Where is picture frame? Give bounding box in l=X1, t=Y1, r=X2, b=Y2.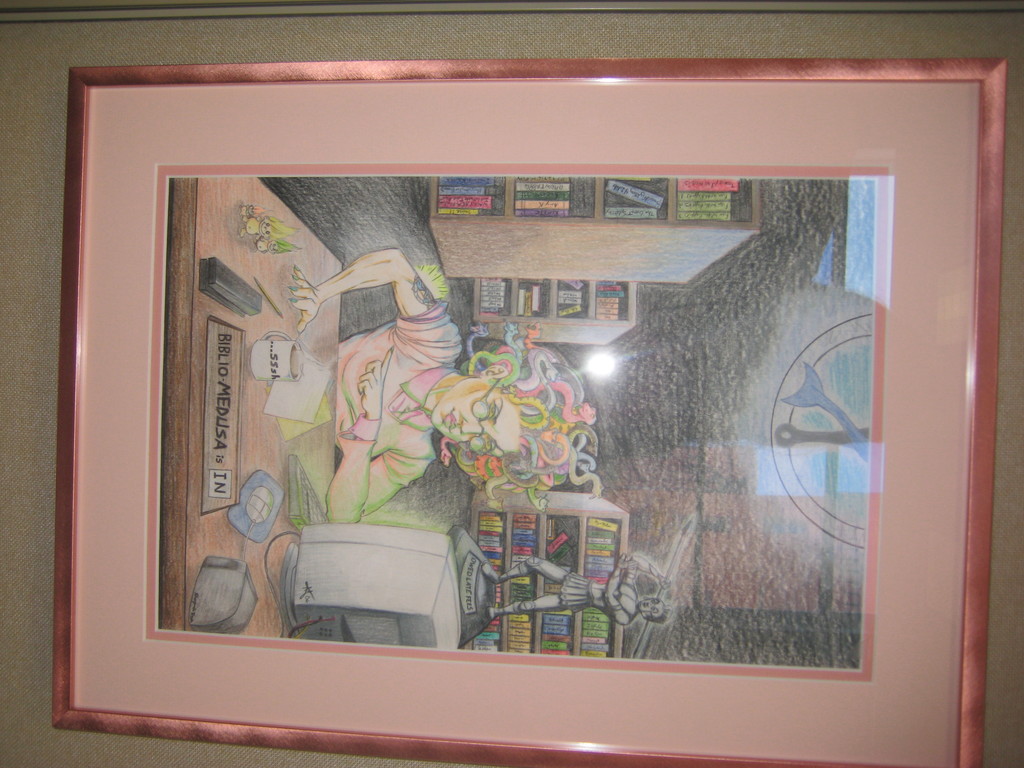
l=50, t=54, r=1007, b=767.
